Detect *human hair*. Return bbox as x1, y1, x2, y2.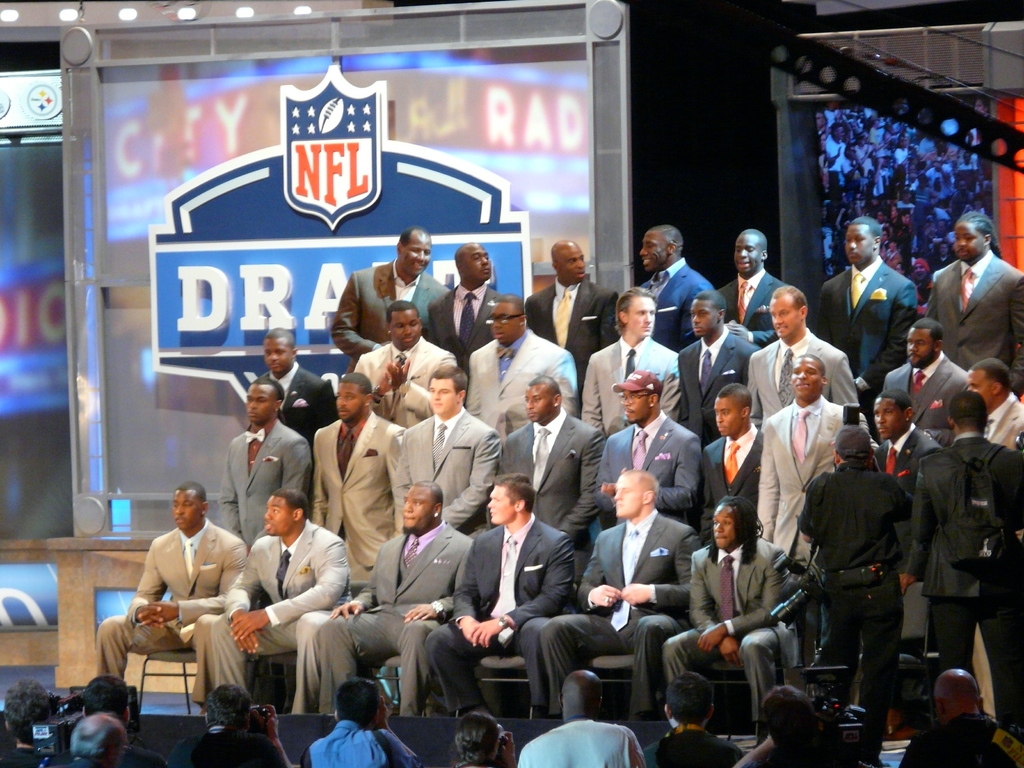
948, 390, 988, 431.
